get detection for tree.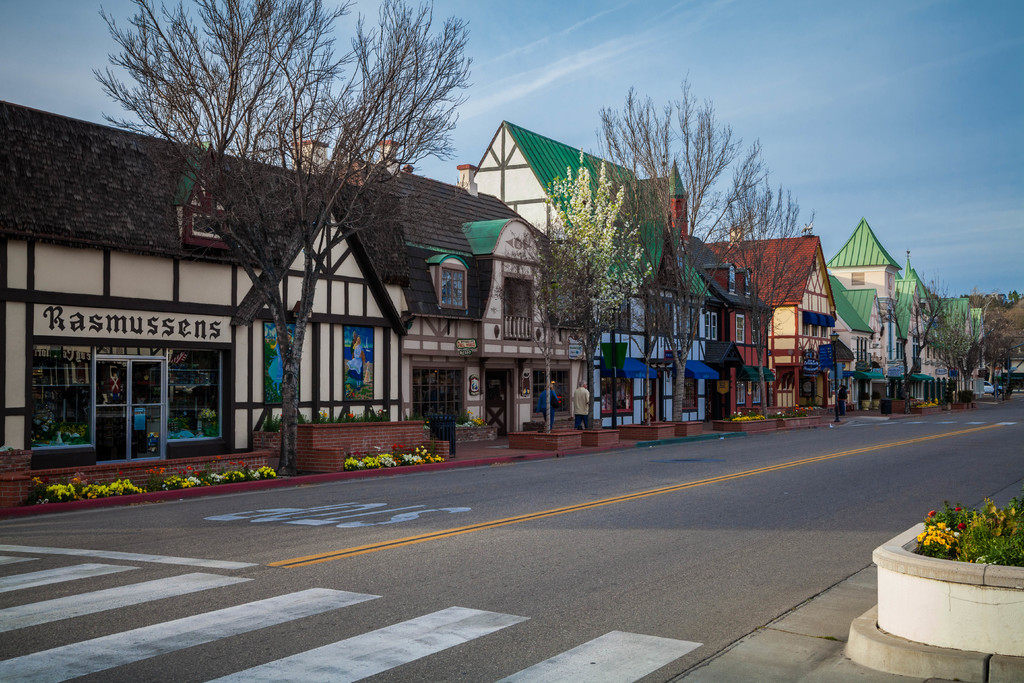
Detection: rect(905, 284, 955, 374).
